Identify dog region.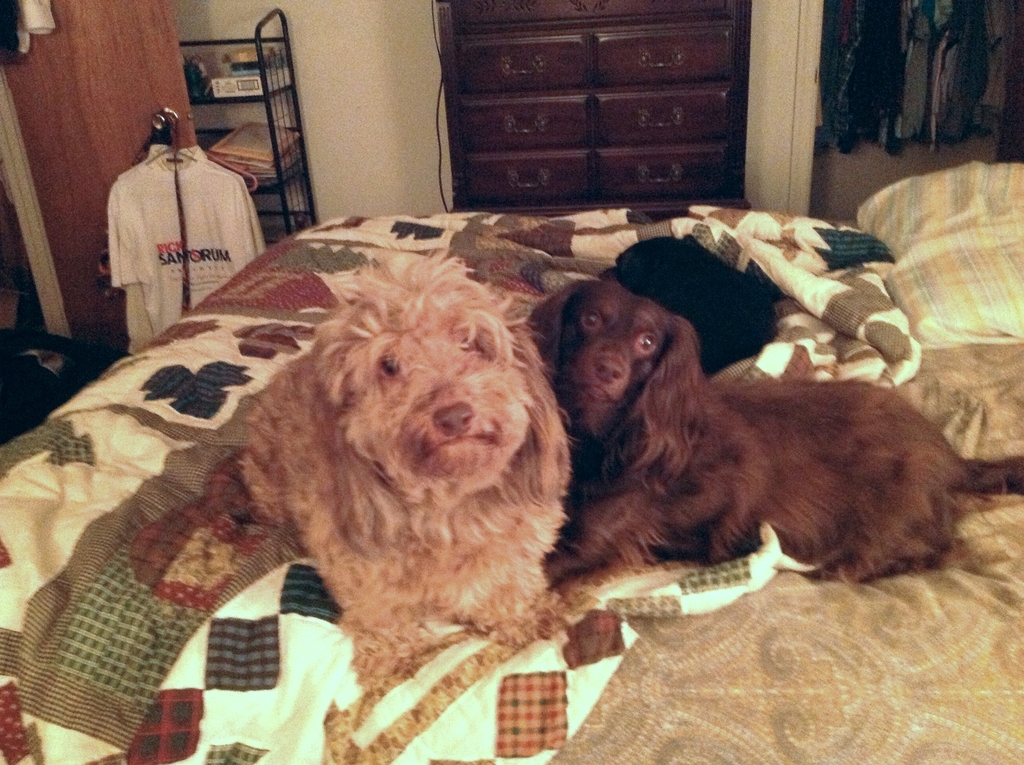
Region: bbox=[600, 232, 790, 374].
